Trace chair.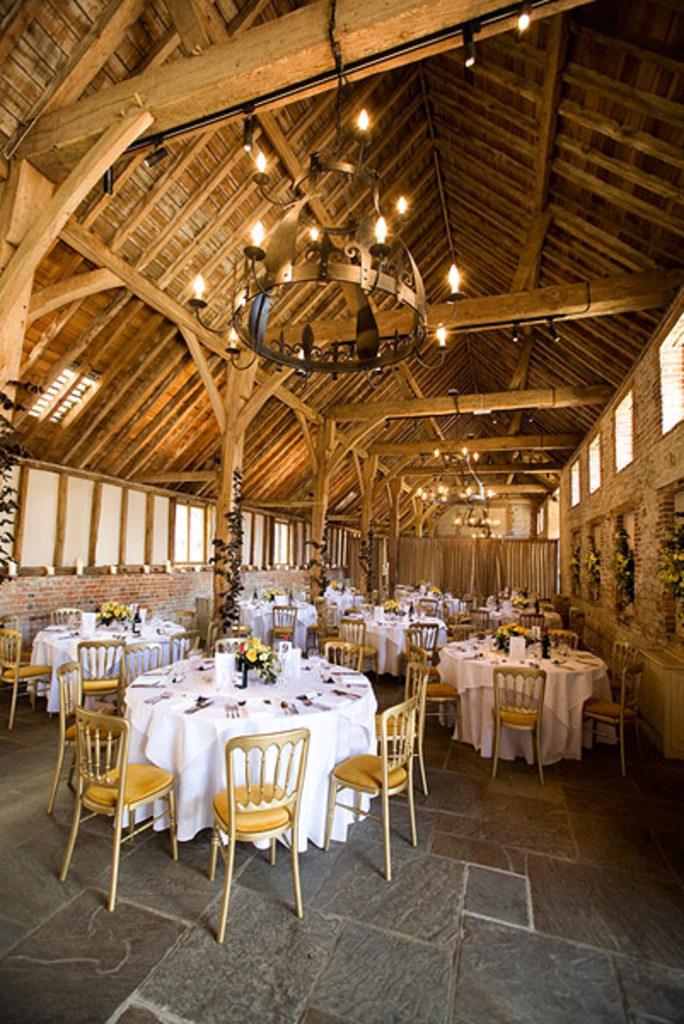
Traced to select_region(271, 602, 299, 650).
